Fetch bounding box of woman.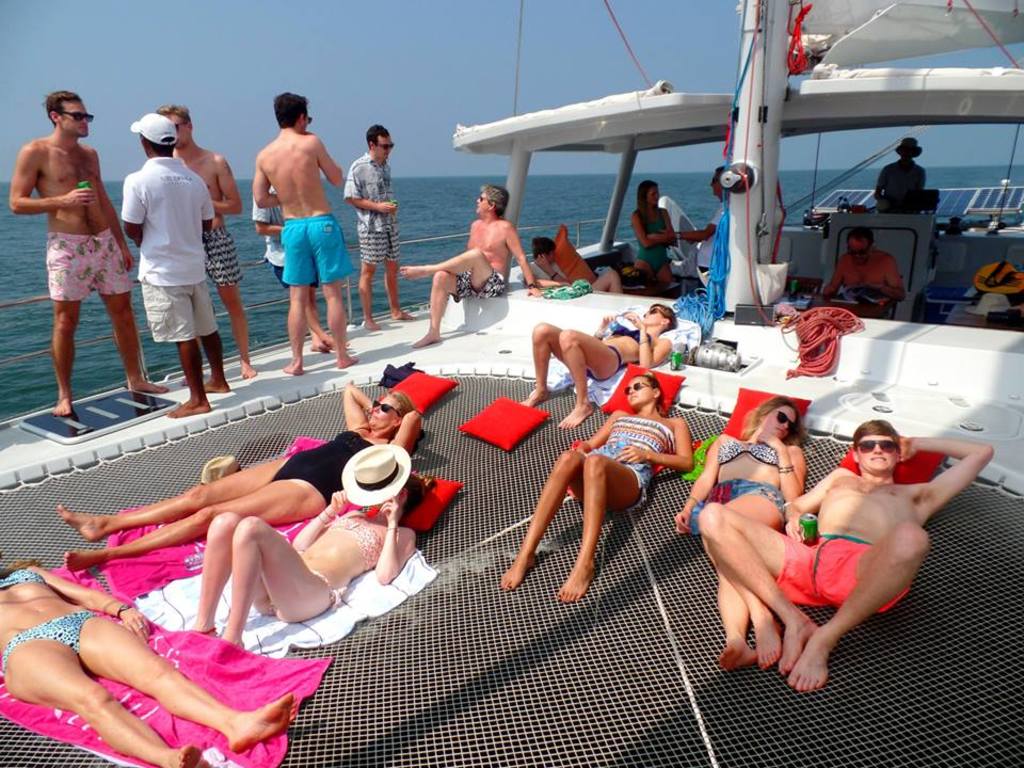
Bbox: pyautogui.locateOnScreen(0, 543, 303, 767).
